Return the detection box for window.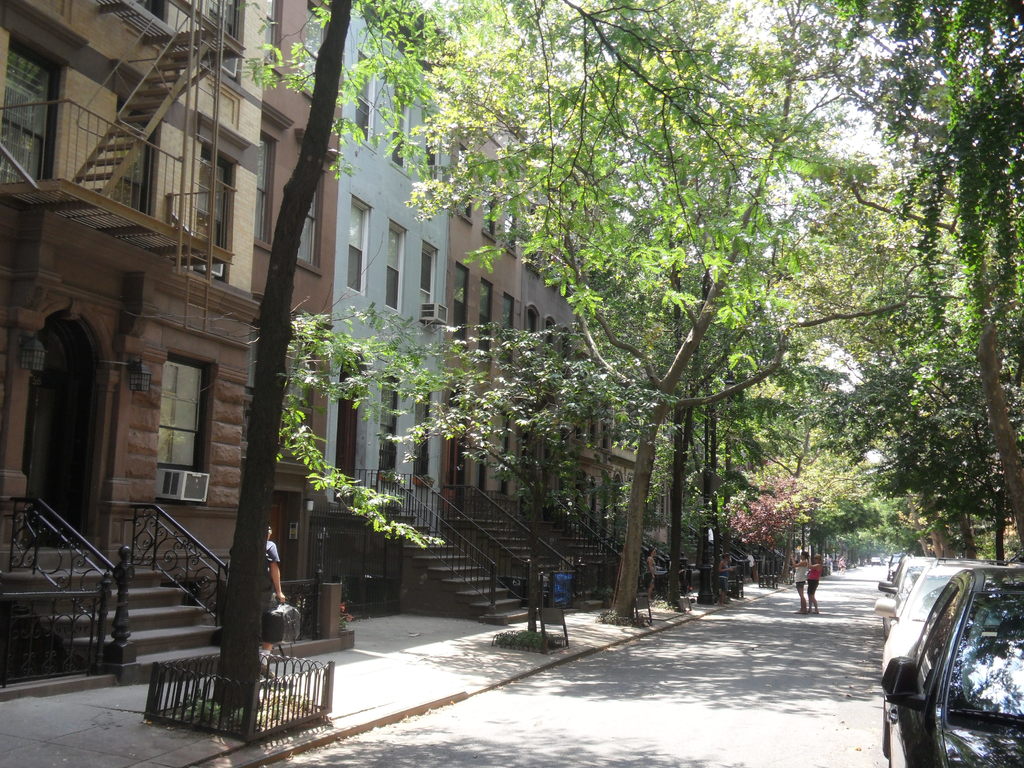
BBox(385, 224, 406, 312).
